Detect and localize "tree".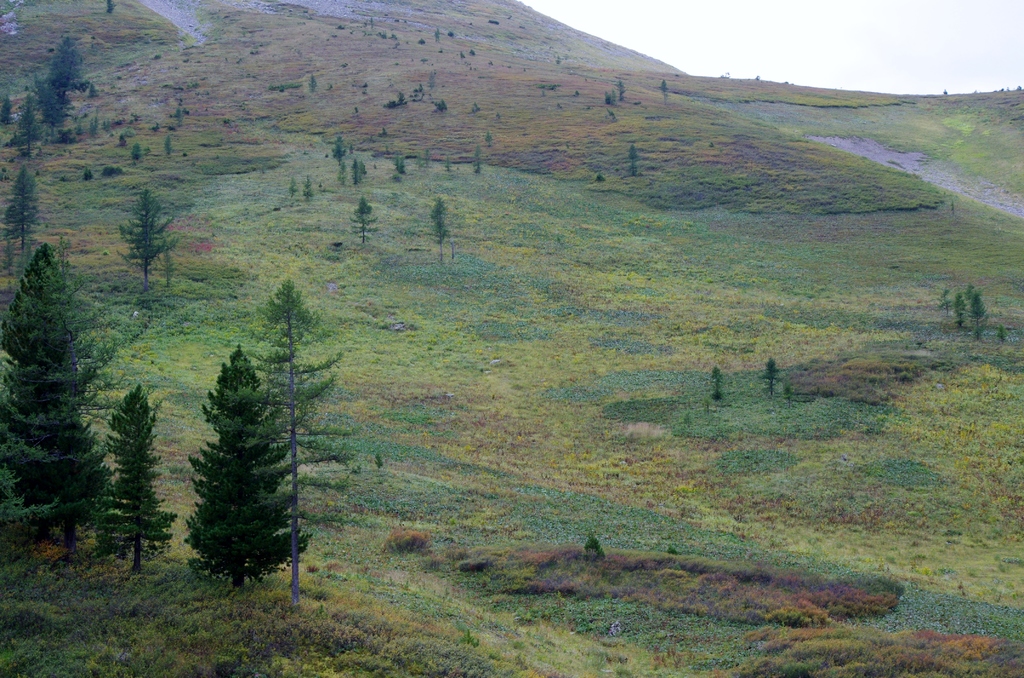
Localized at Rect(971, 286, 982, 340).
